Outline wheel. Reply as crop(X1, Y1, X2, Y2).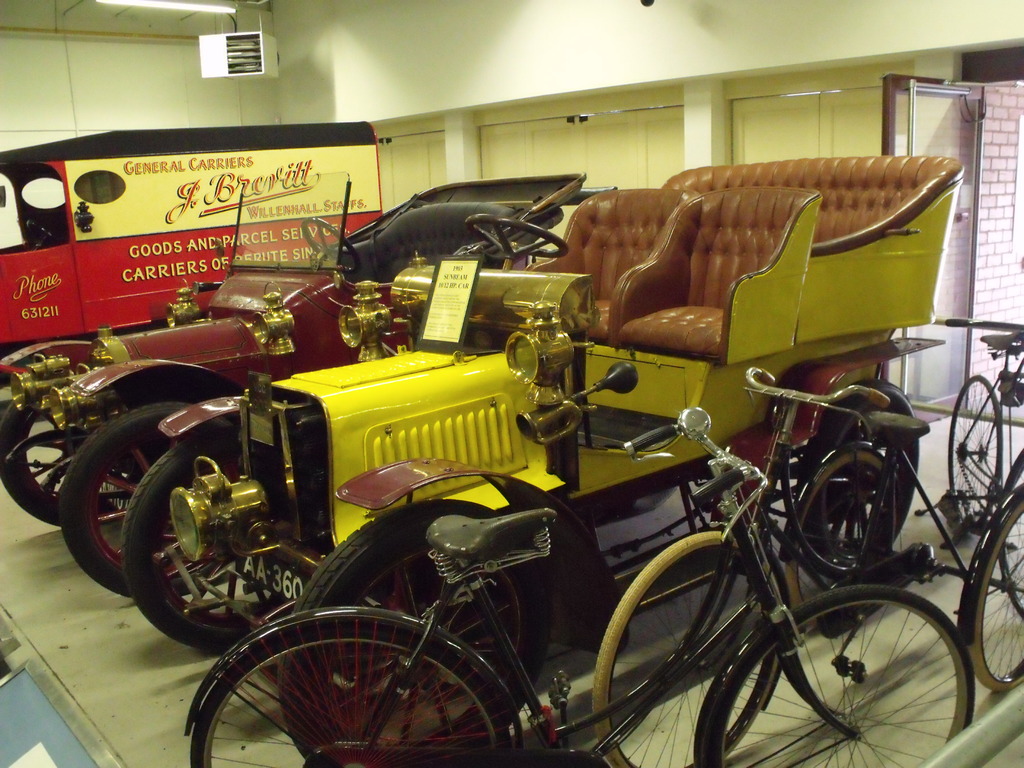
crop(465, 217, 567, 259).
